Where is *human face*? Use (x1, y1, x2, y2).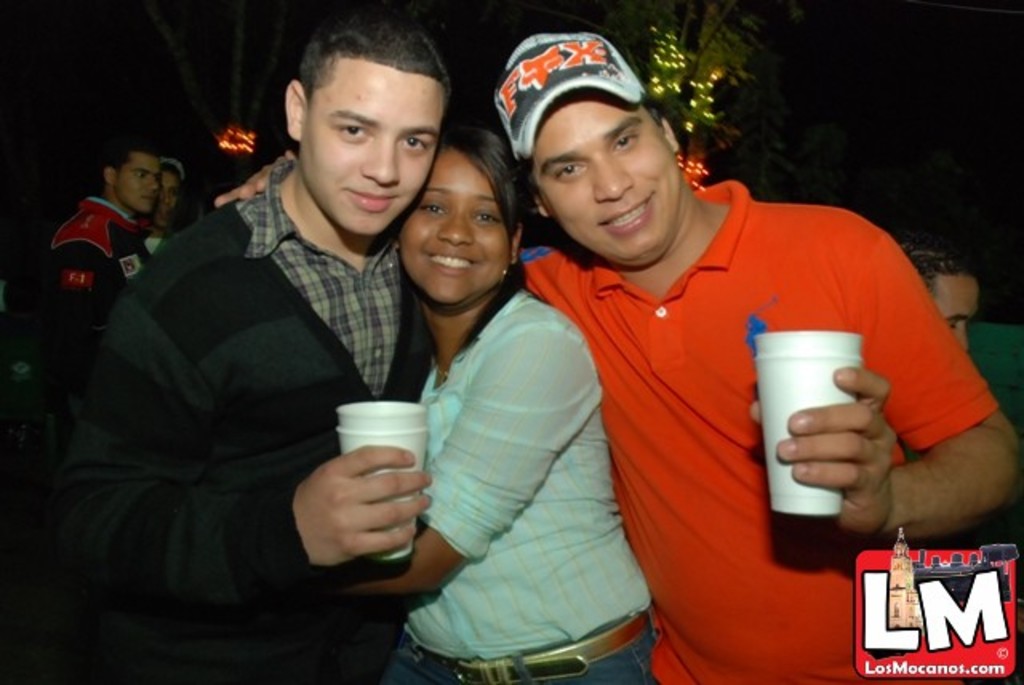
(293, 53, 456, 243).
